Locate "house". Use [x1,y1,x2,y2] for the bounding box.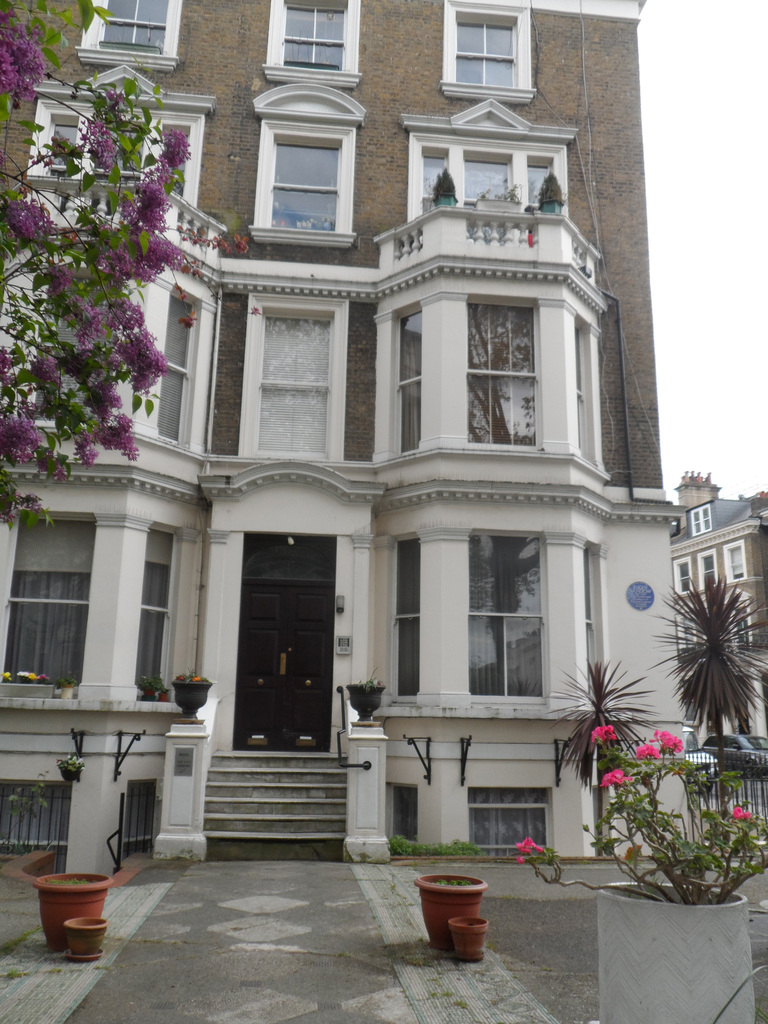
[26,0,723,918].
